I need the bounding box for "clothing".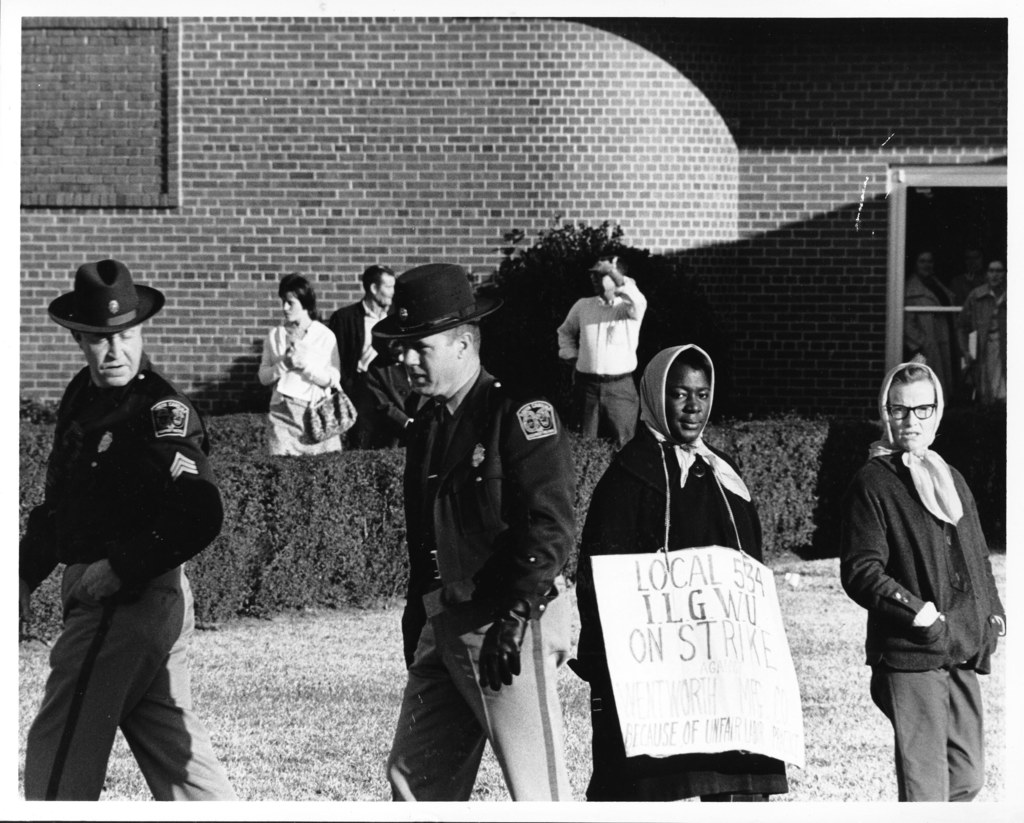
Here it is: (x1=836, y1=447, x2=1007, y2=678).
